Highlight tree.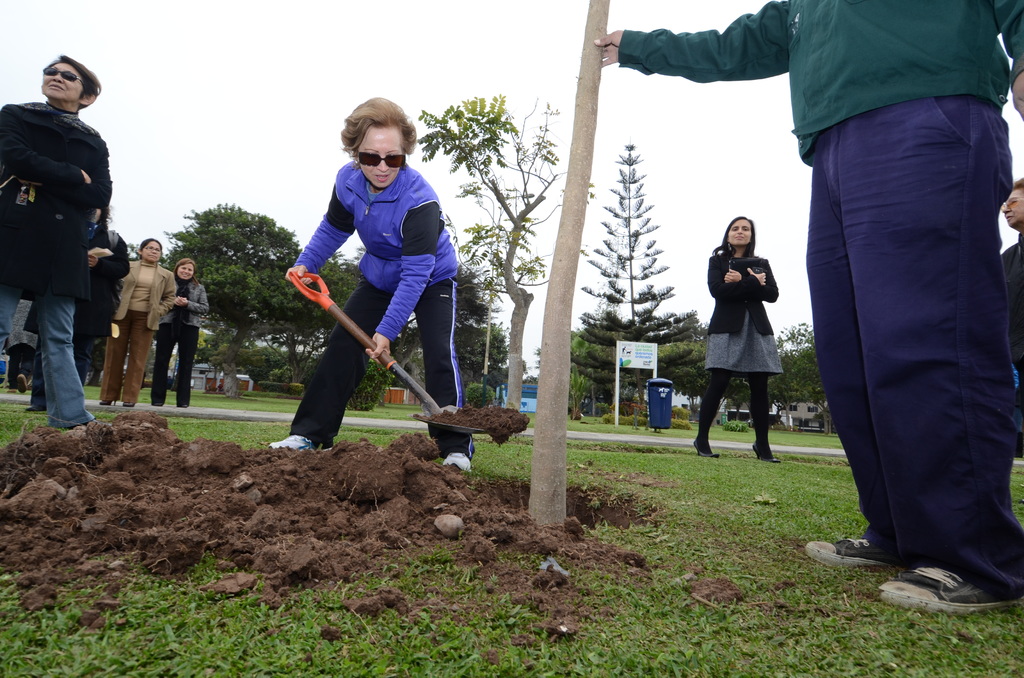
Highlighted region: [x1=163, y1=205, x2=303, y2=367].
